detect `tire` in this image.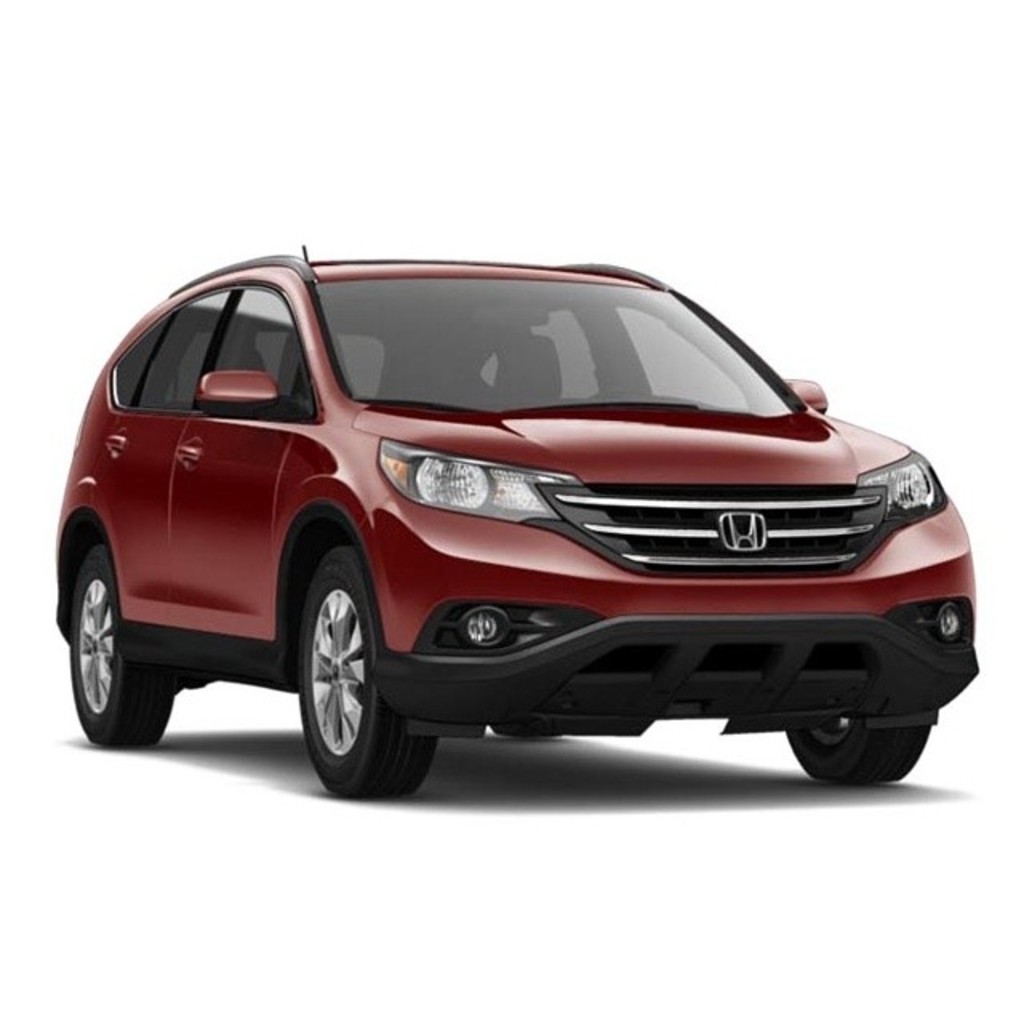
Detection: (67,549,171,744).
